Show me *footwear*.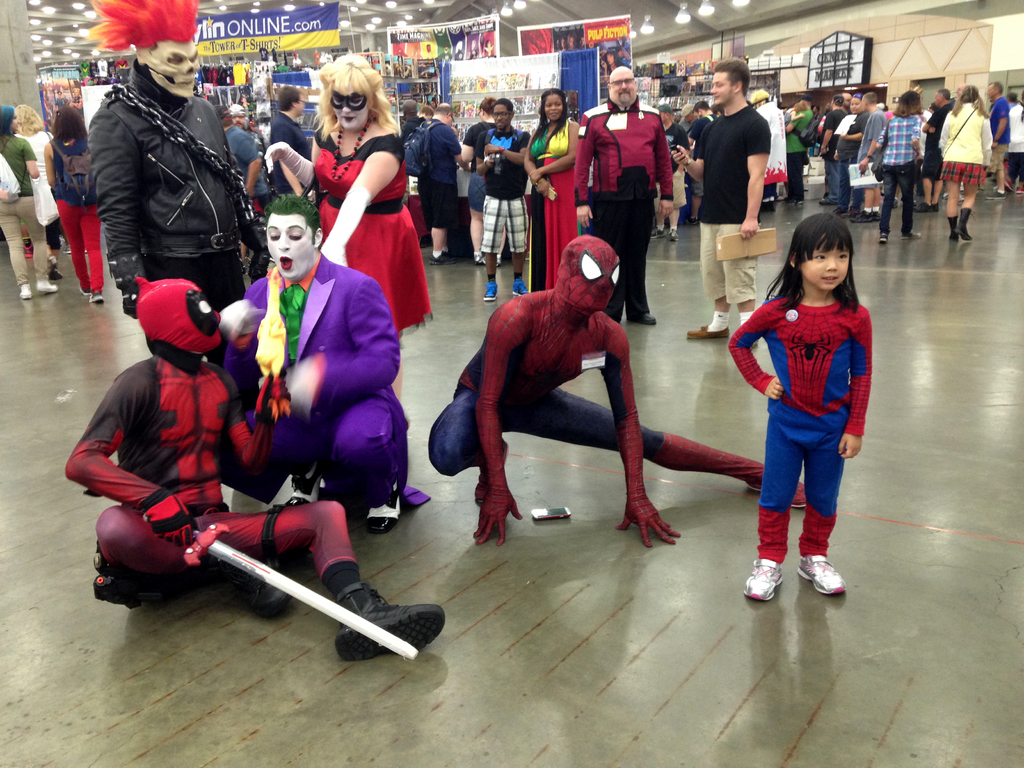
*footwear* is here: box(50, 265, 63, 284).
